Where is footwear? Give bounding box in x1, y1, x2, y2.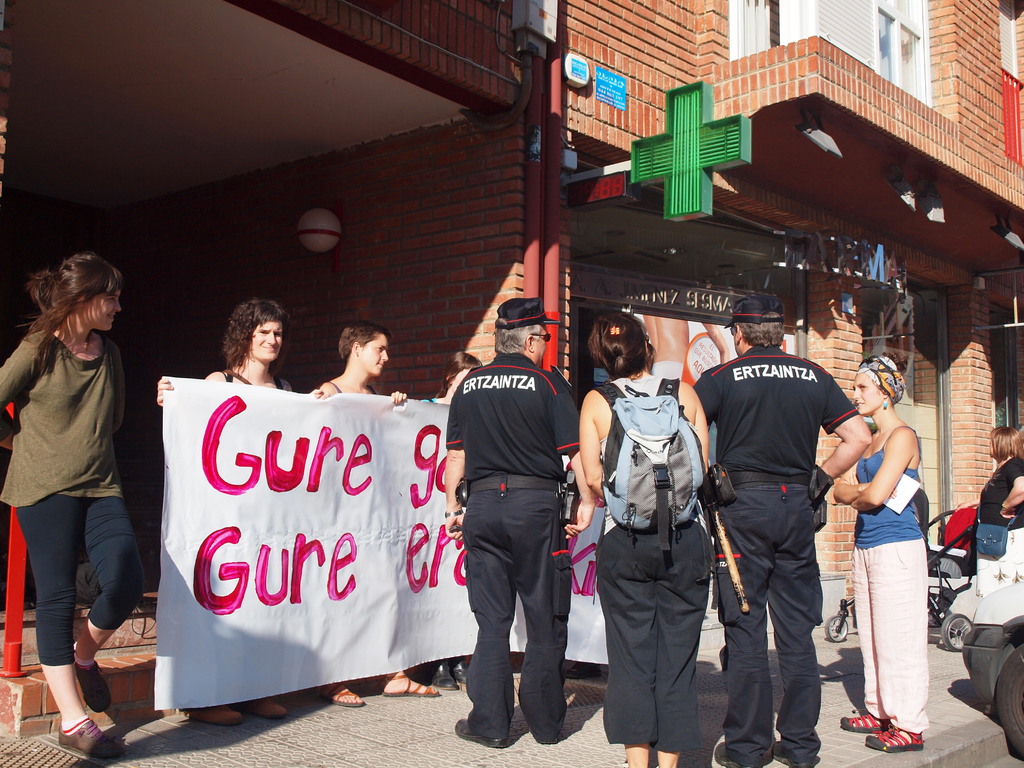
243, 700, 287, 719.
